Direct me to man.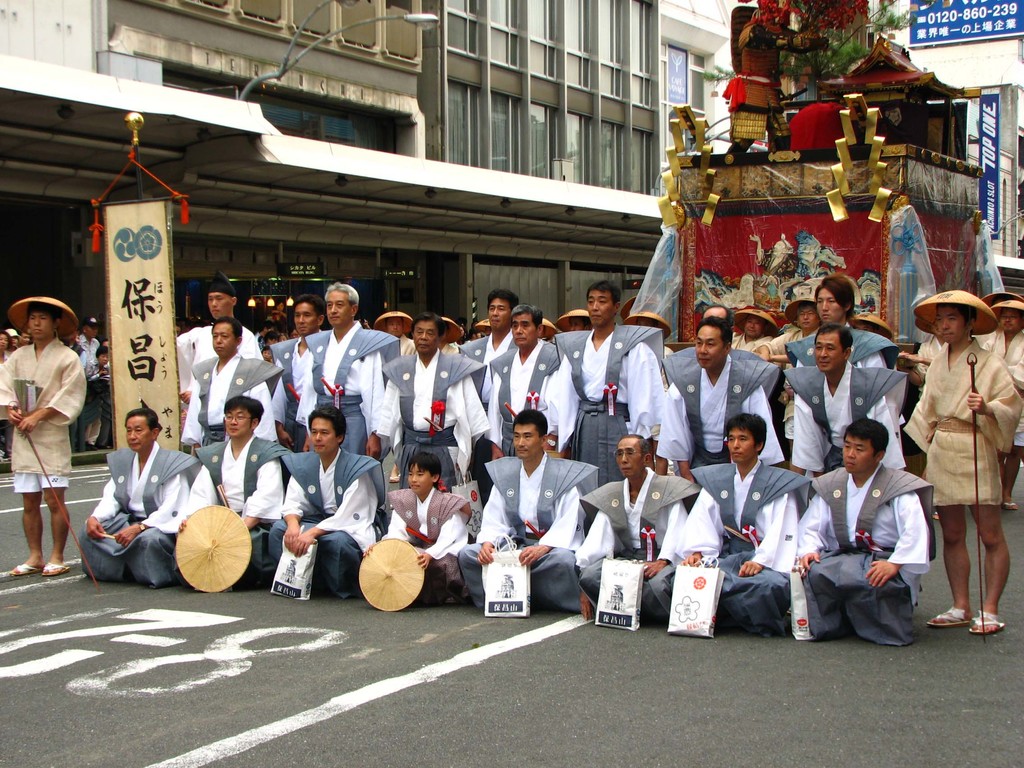
Direction: <region>669, 317, 786, 493</region>.
